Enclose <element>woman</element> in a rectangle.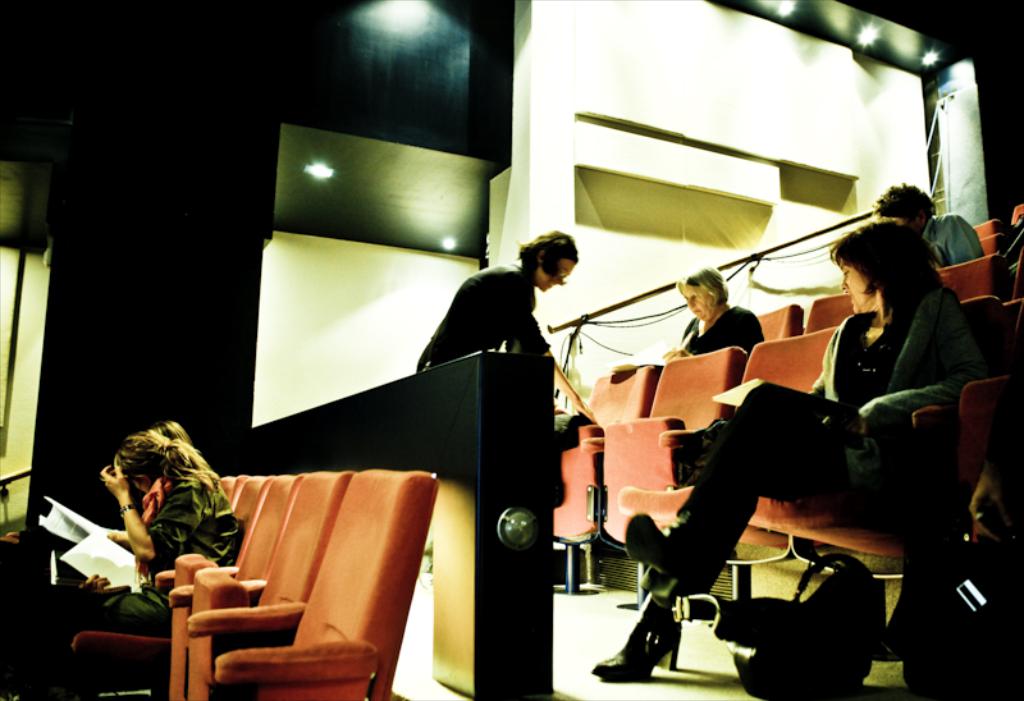
660:270:771:376.
